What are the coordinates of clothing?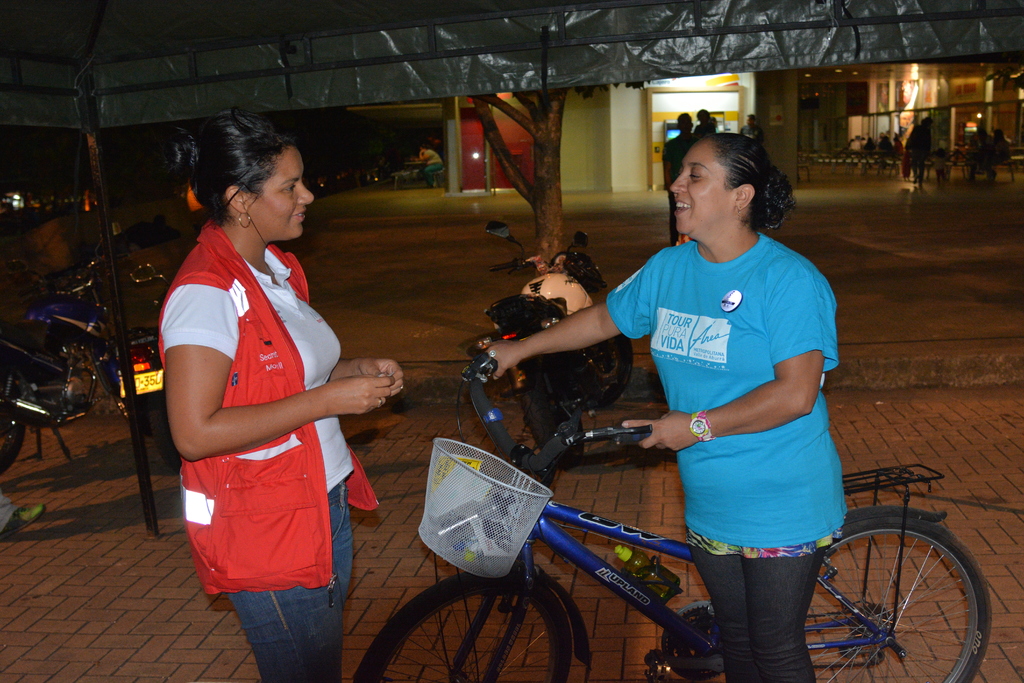
box=[742, 126, 767, 140].
